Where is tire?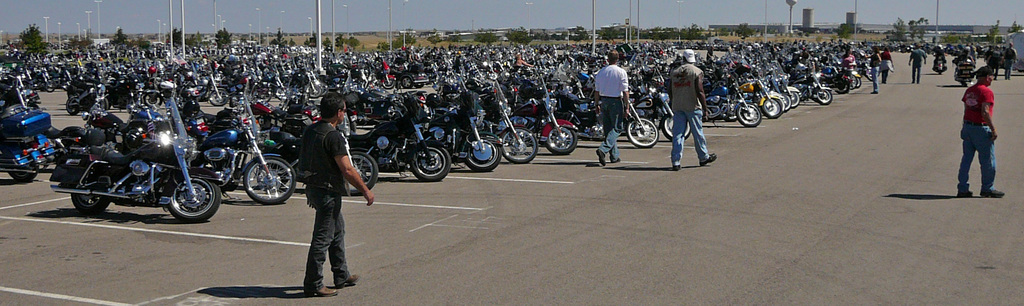
bbox=[404, 74, 414, 89].
